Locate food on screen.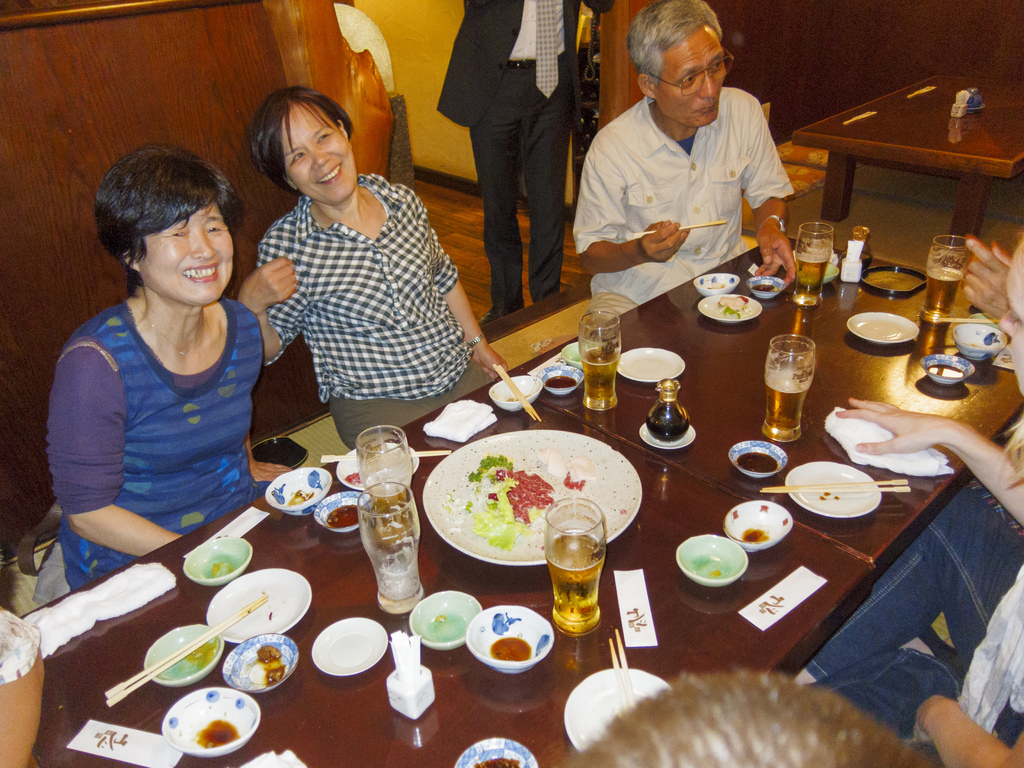
On screen at 340 471 362 488.
